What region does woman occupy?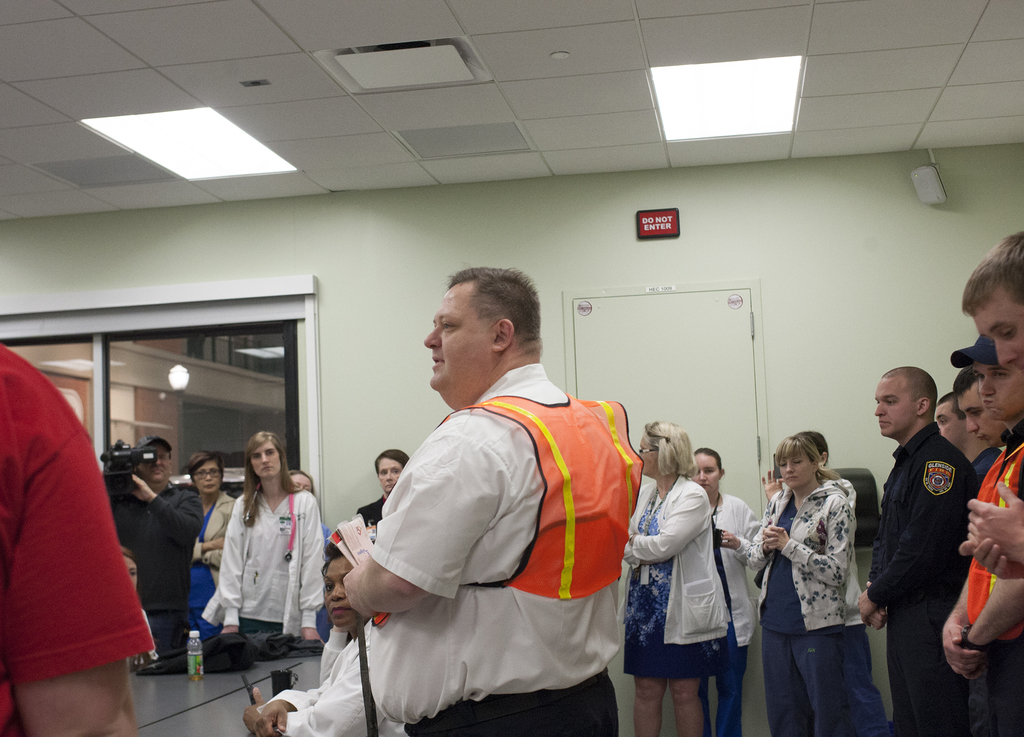
rect(358, 449, 405, 523).
